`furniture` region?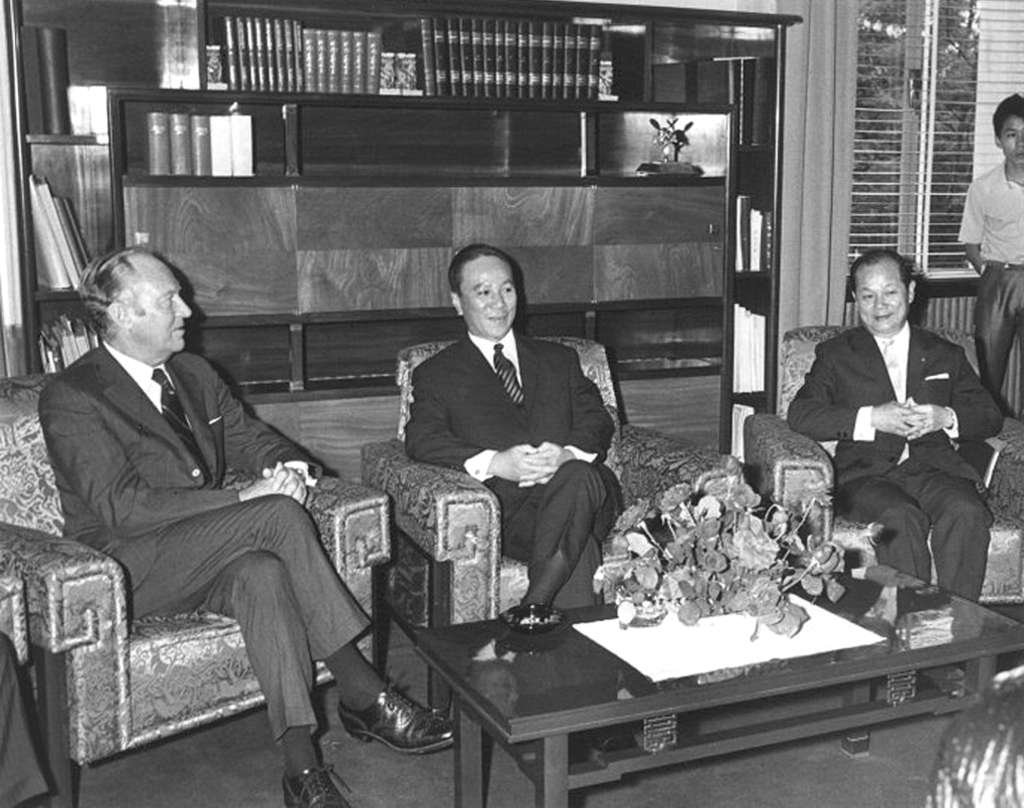
[x1=0, y1=571, x2=28, y2=670]
